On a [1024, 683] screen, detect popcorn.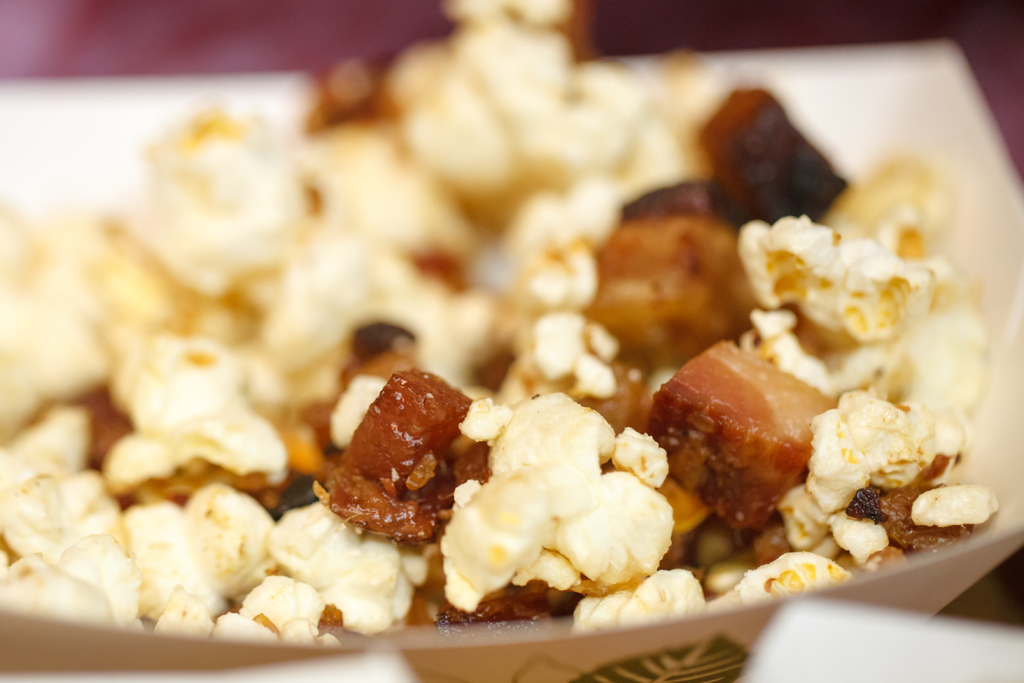
x1=0 y1=0 x2=997 y2=641.
